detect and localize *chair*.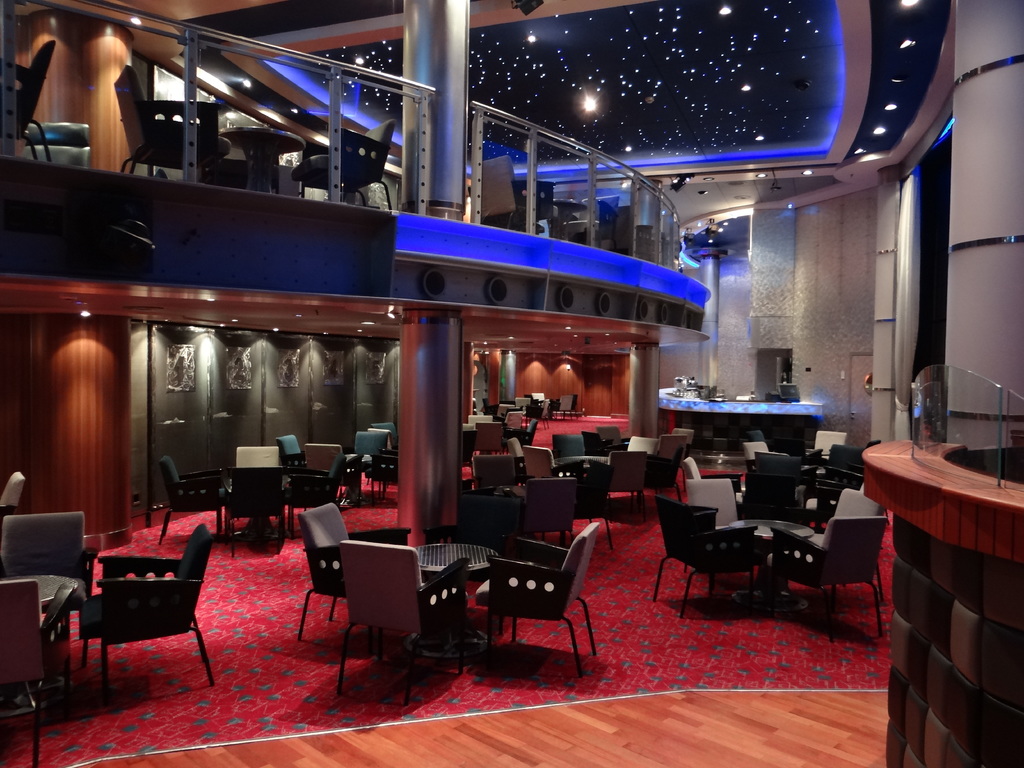
Localized at (30, 120, 91, 168).
